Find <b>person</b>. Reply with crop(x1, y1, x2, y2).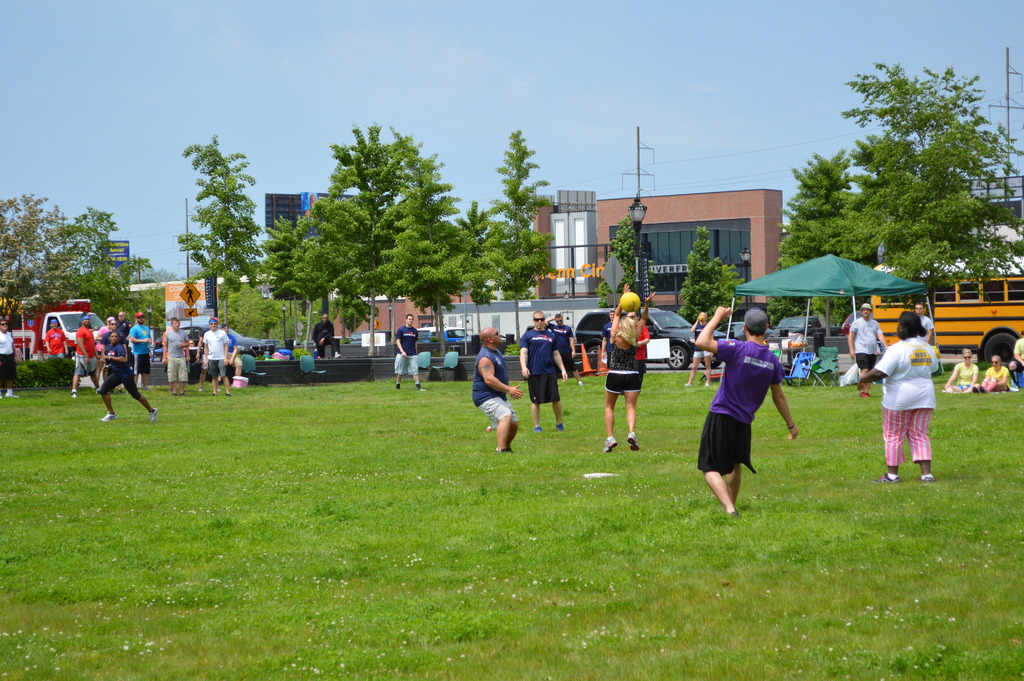
crop(942, 350, 981, 394).
